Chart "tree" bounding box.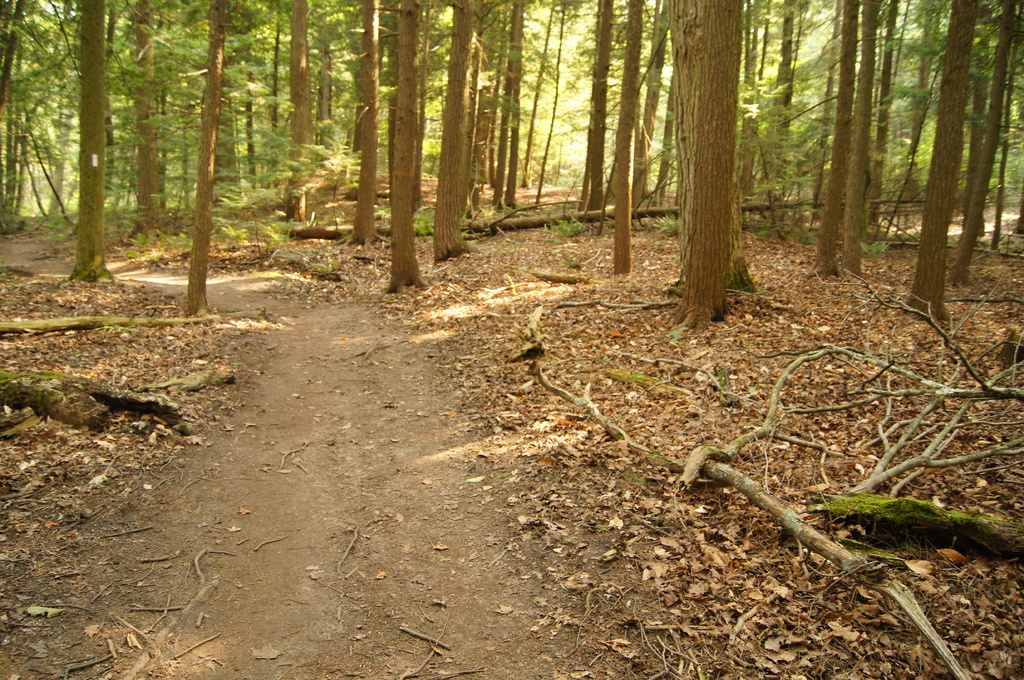
Charted: crop(110, 0, 175, 233).
